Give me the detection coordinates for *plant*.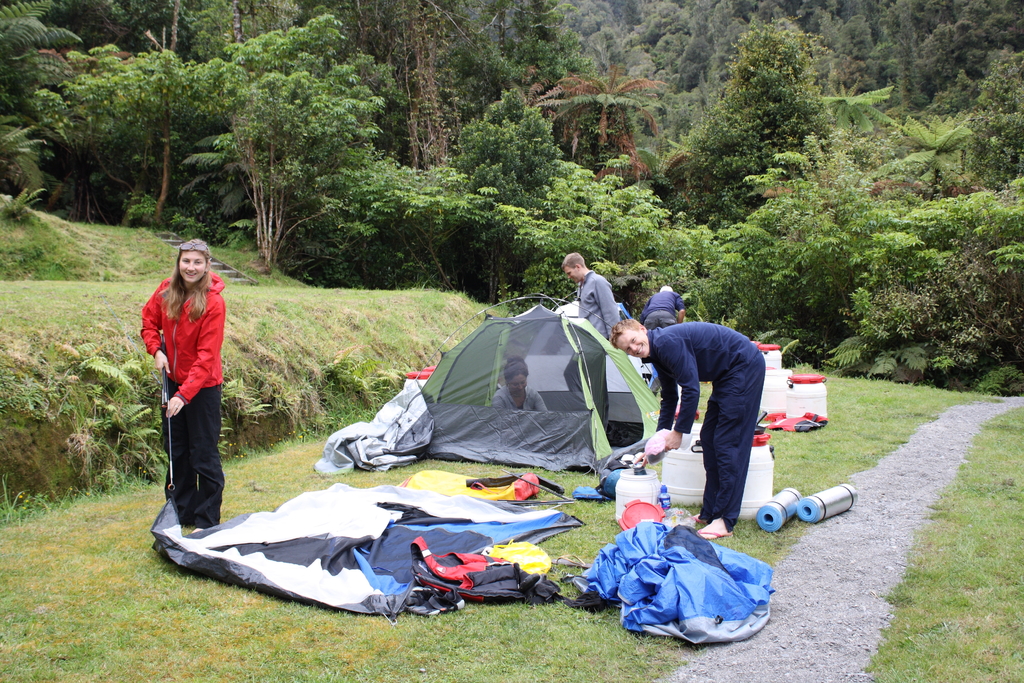
bbox(835, 172, 1023, 406).
